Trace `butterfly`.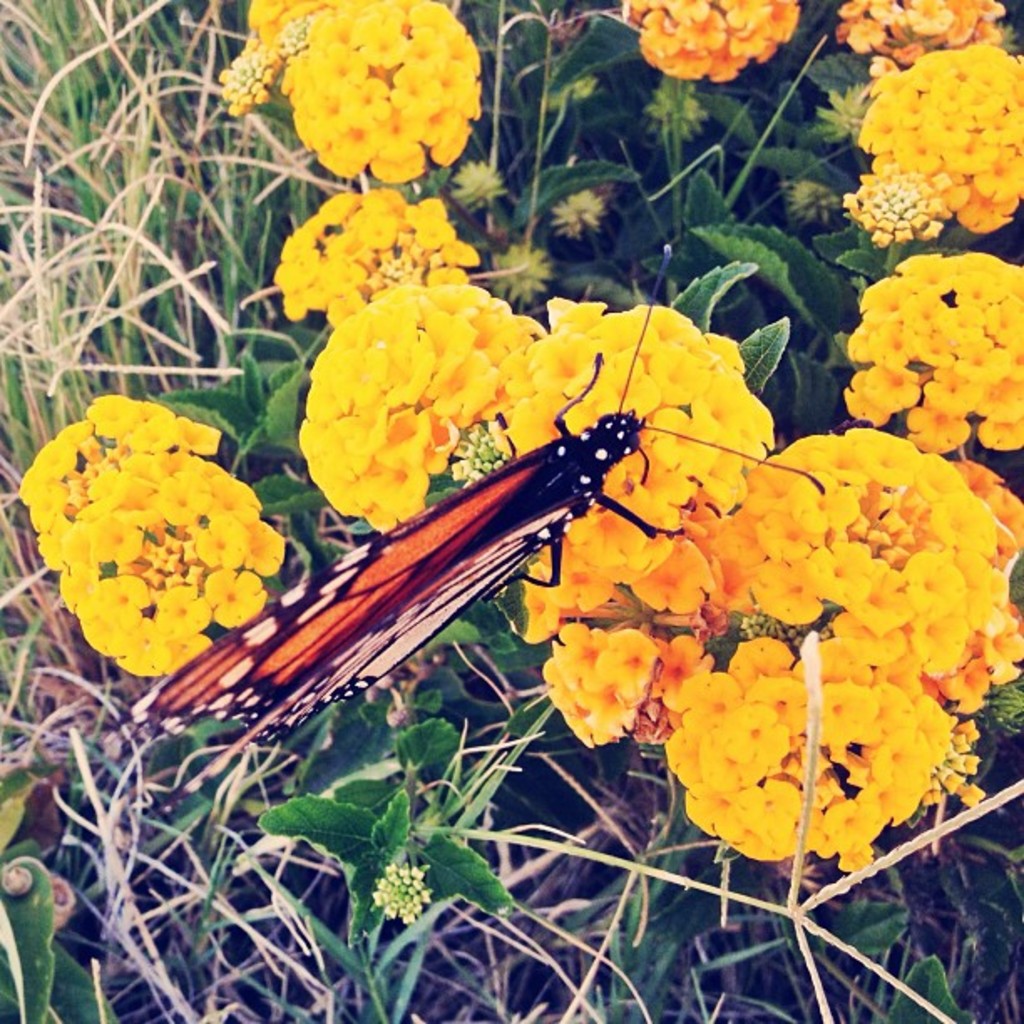
Traced to {"left": 125, "top": 243, "right": 828, "bottom": 740}.
